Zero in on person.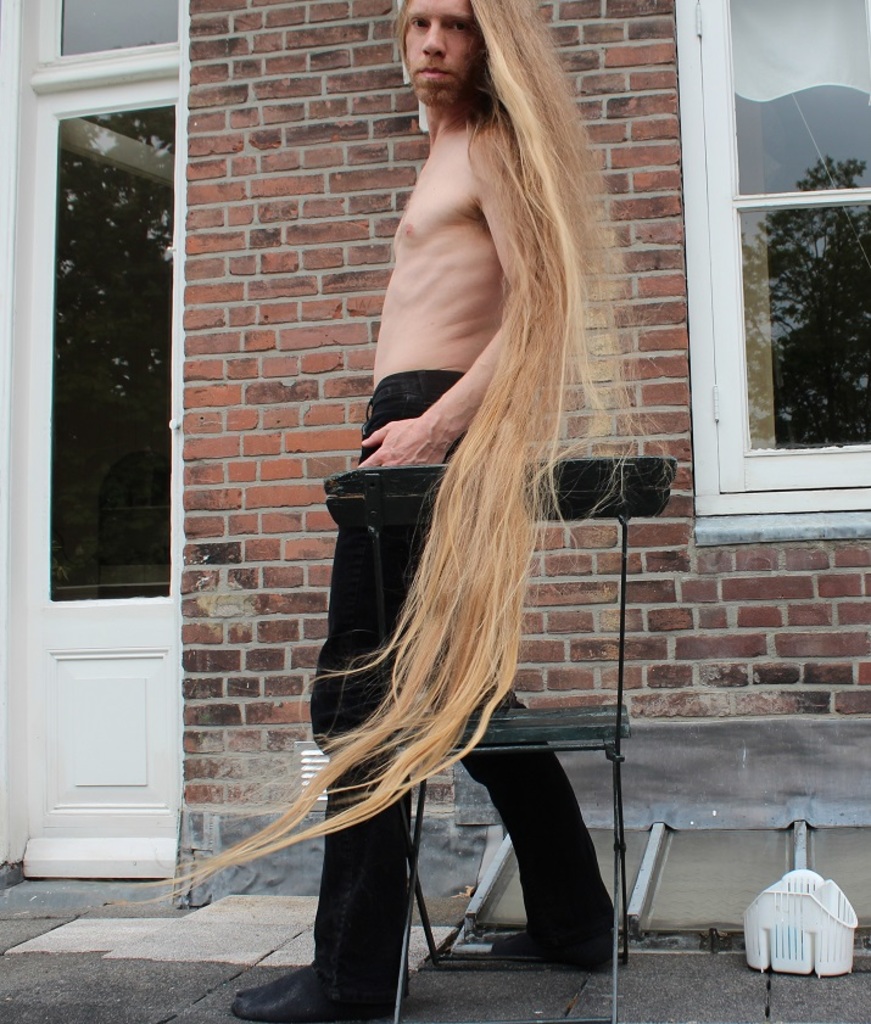
Zeroed in: rect(242, 55, 699, 1013).
